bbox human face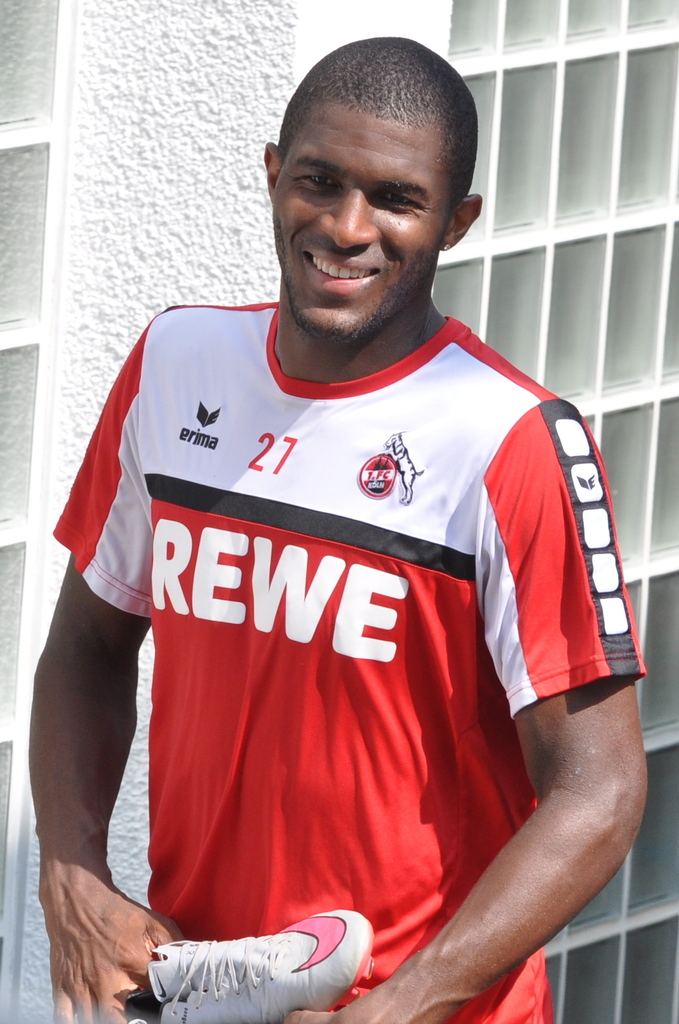
bbox=[275, 104, 457, 337]
